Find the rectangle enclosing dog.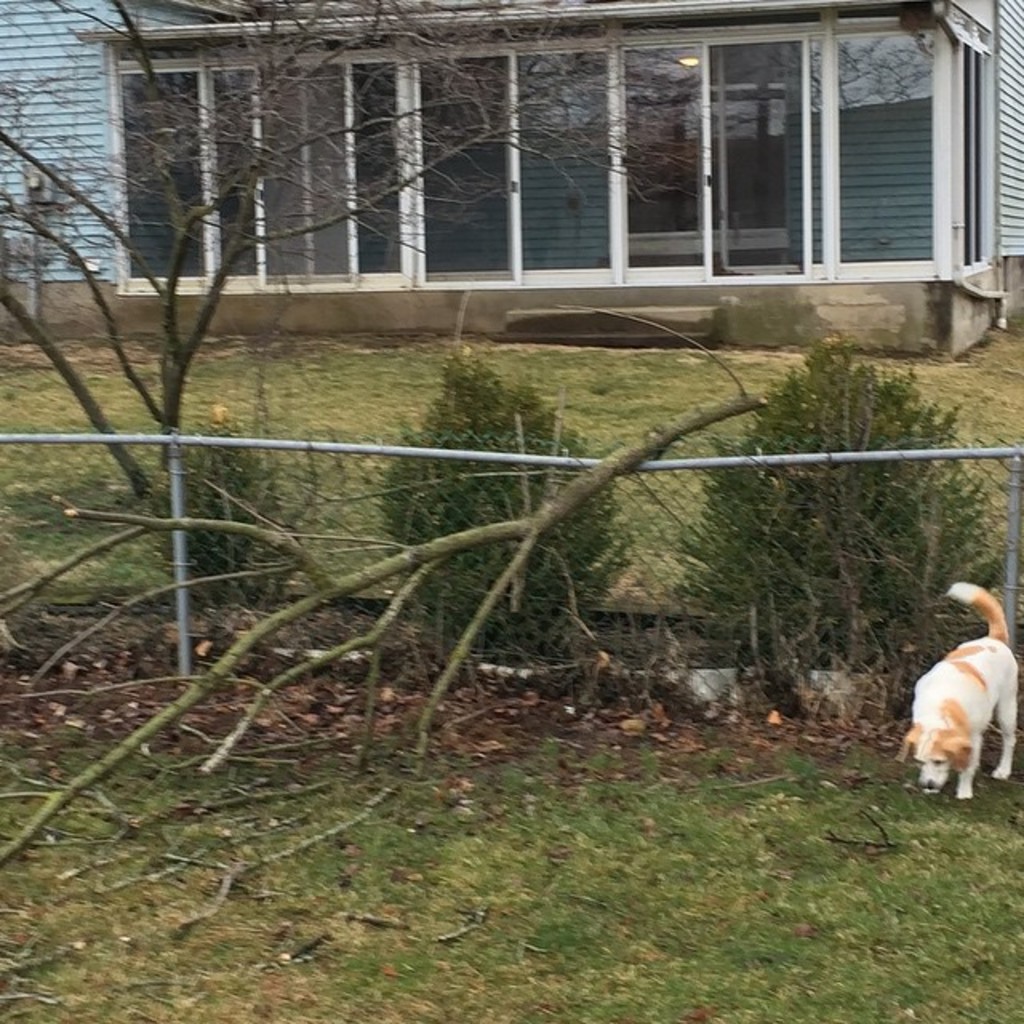
893/584/1022/803.
